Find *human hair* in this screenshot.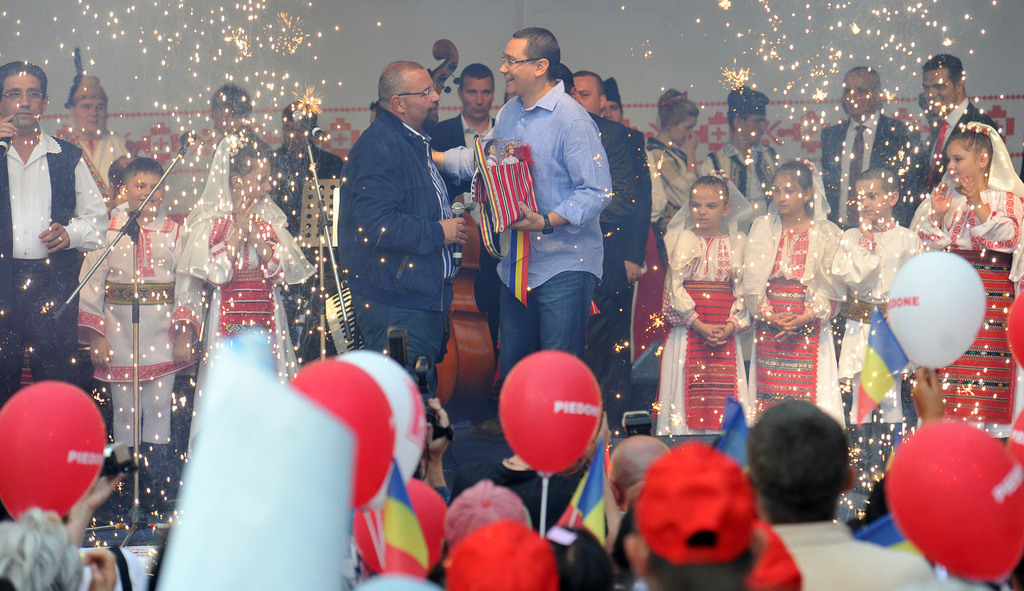
The bounding box for *human hair* is (281, 101, 316, 136).
